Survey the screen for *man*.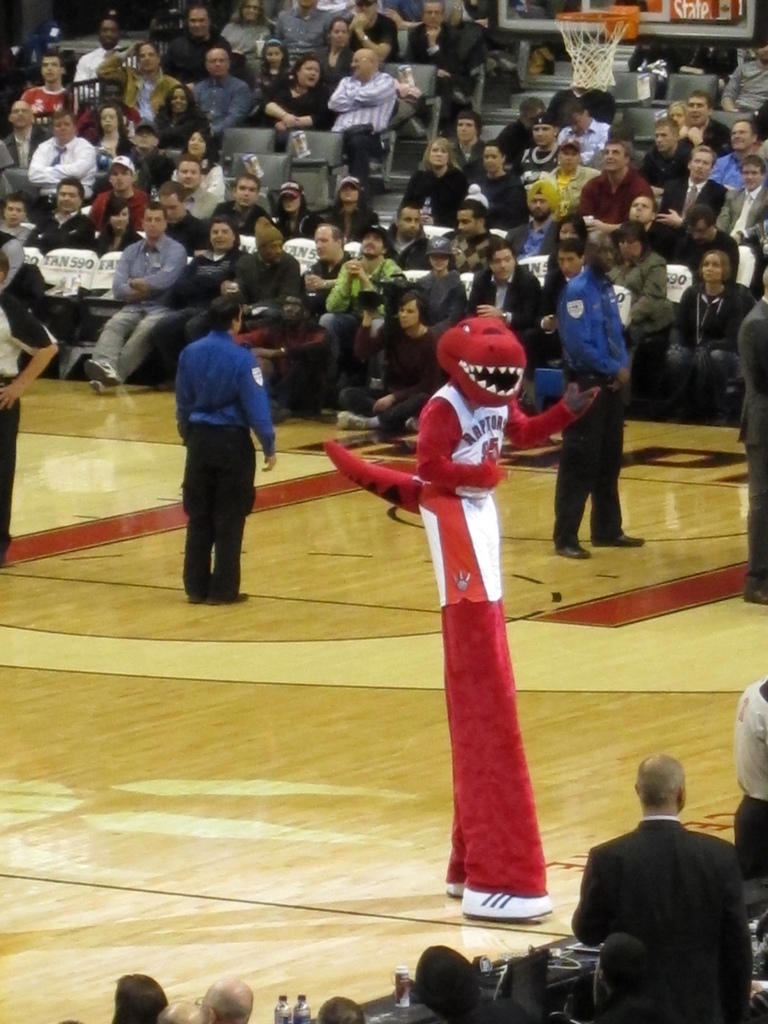
Survey found: bbox=[190, 216, 312, 342].
